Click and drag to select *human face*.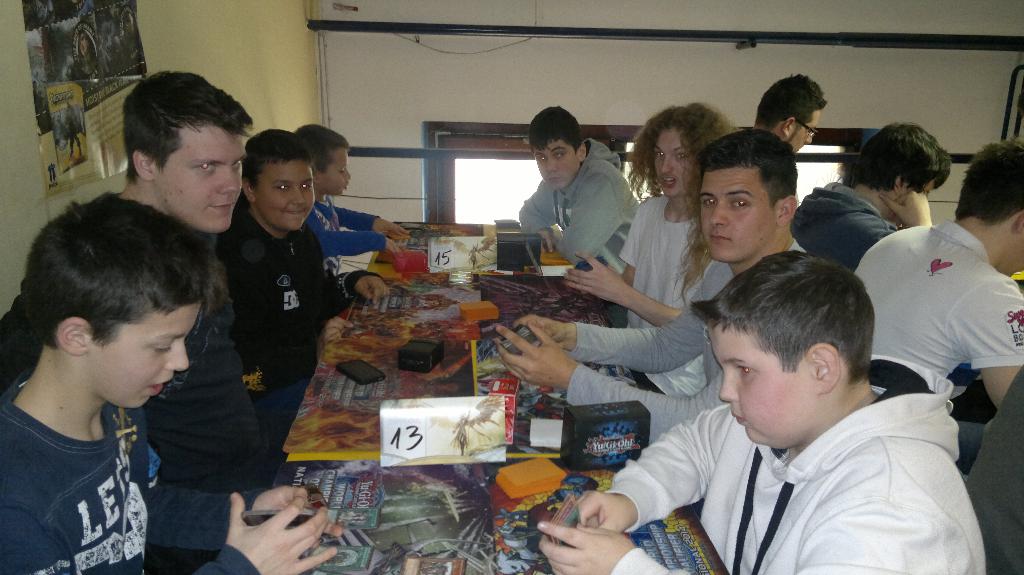
Selection: x1=152 y1=120 x2=249 y2=233.
